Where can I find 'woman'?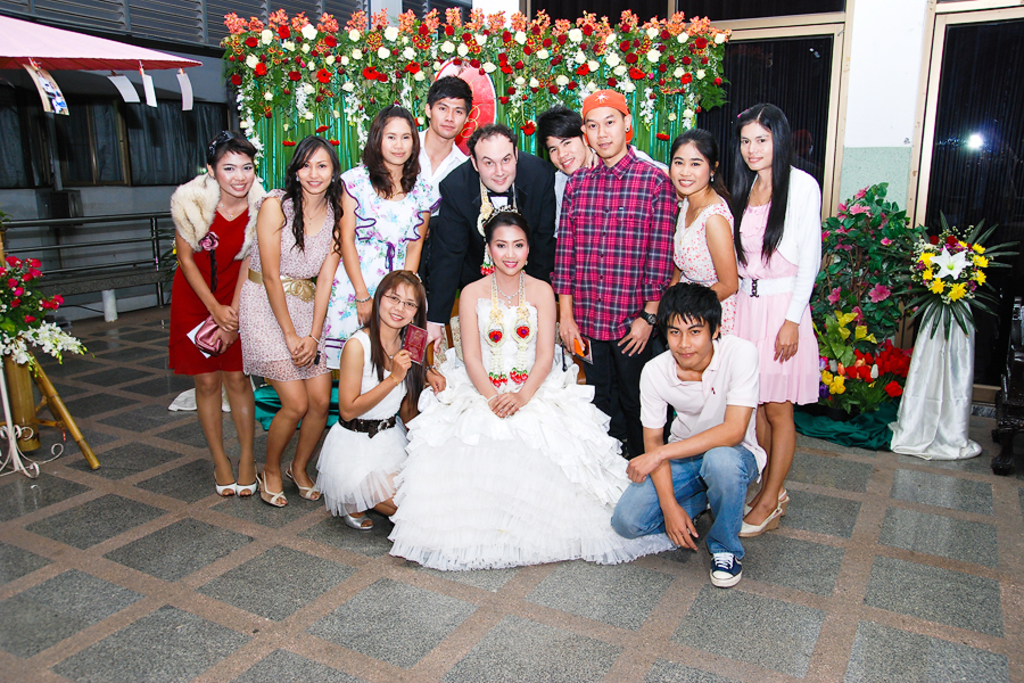
You can find it at pyautogui.locateOnScreen(718, 99, 816, 529).
